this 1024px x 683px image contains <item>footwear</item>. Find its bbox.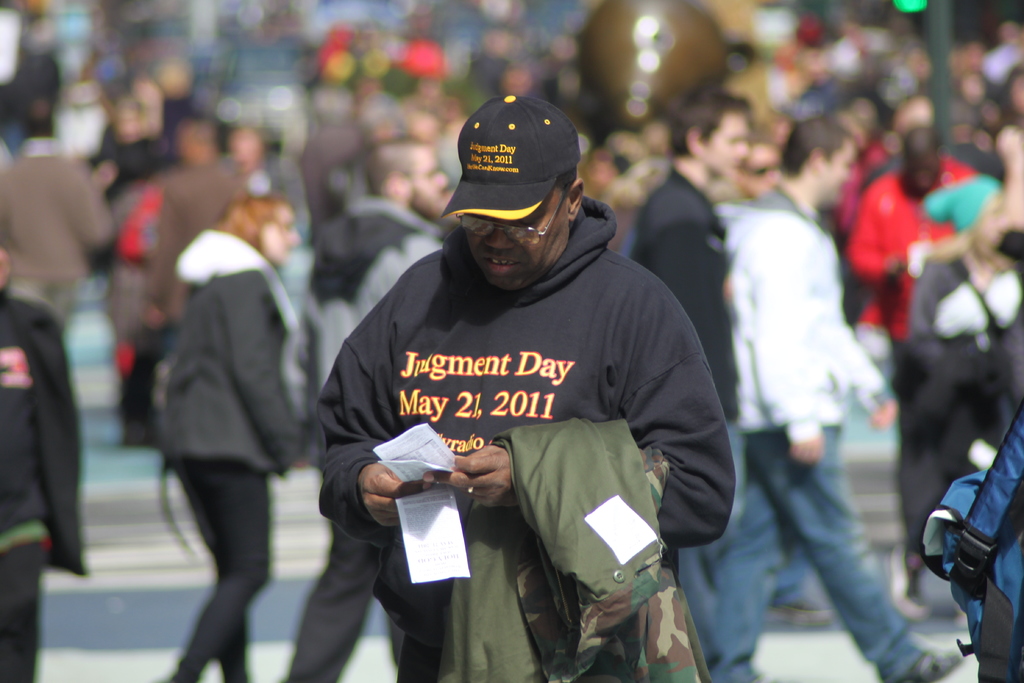
bbox=(904, 644, 963, 682).
